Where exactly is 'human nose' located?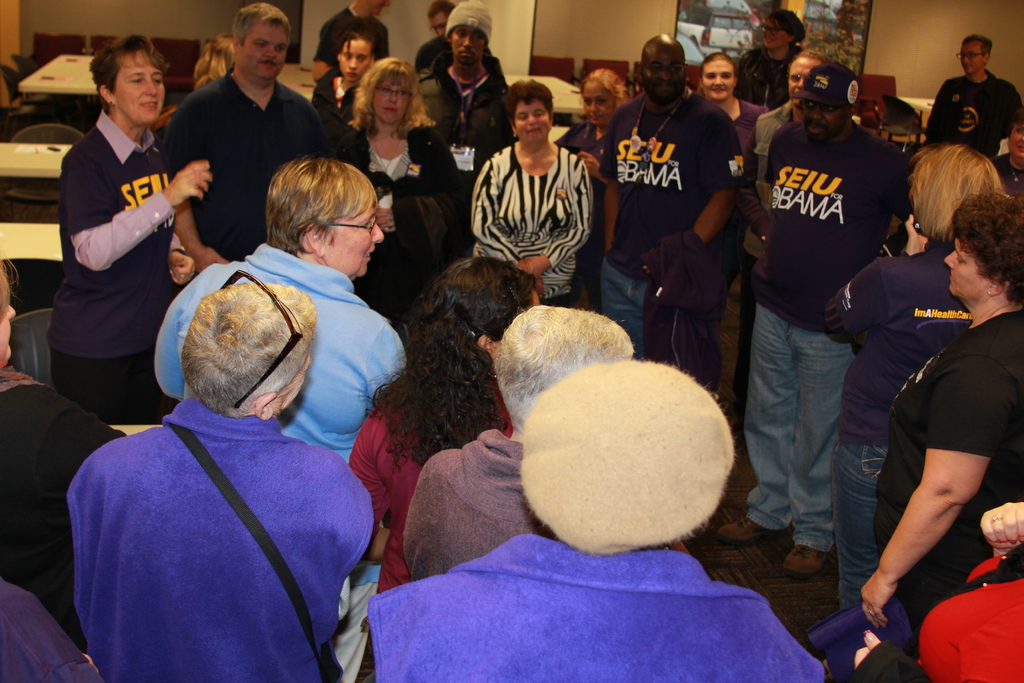
Its bounding box is x1=371, y1=220, x2=384, y2=240.
